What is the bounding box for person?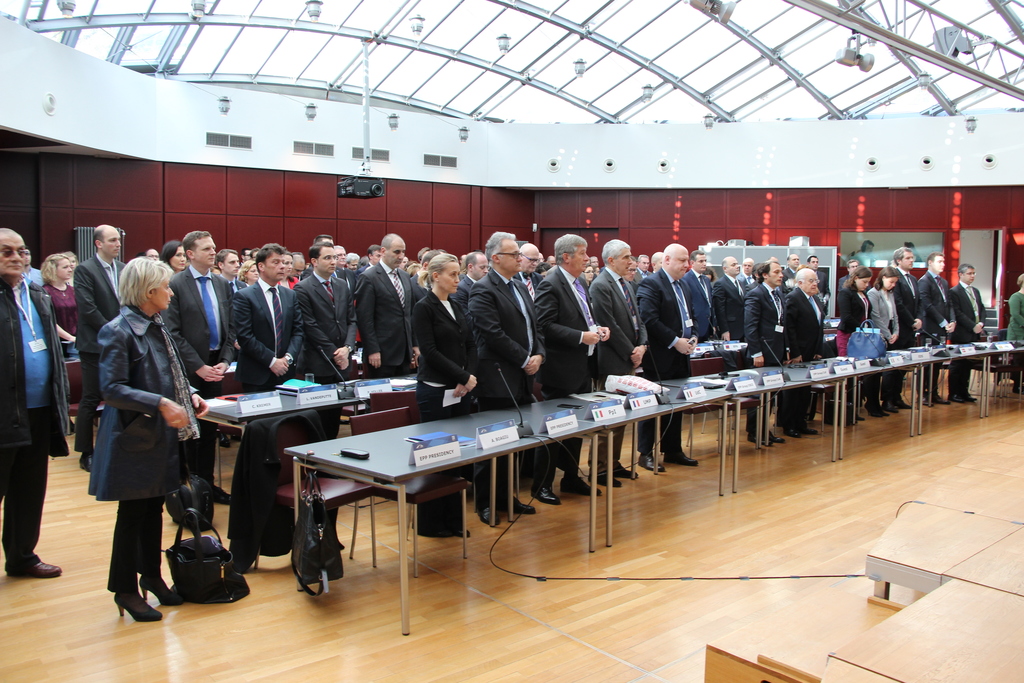
left=540, top=231, right=603, bottom=494.
